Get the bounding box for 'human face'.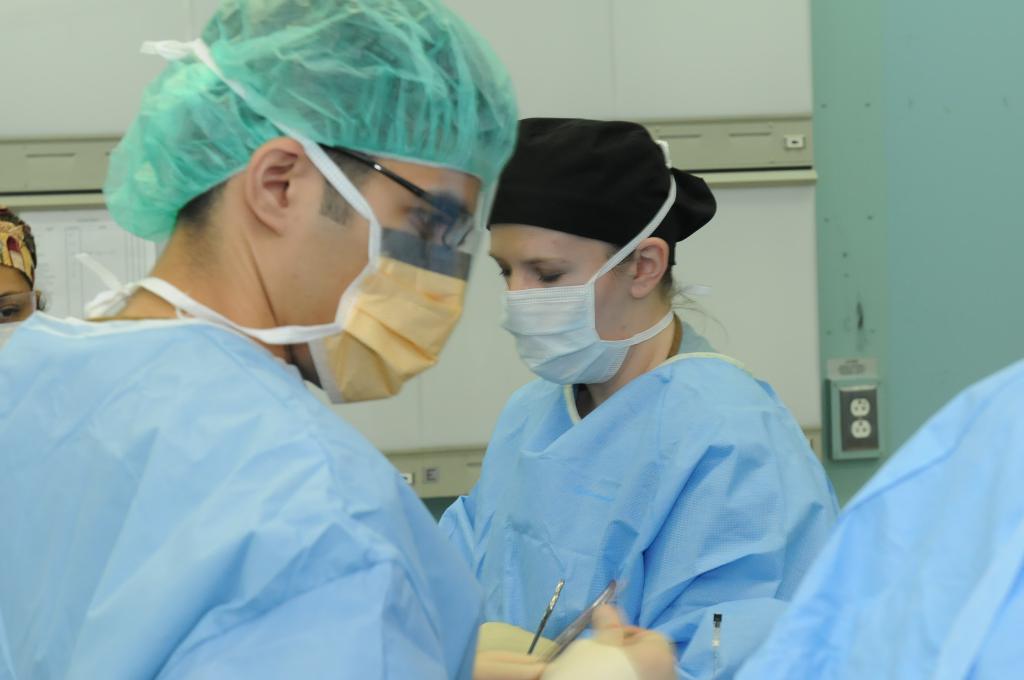
detection(486, 224, 634, 341).
